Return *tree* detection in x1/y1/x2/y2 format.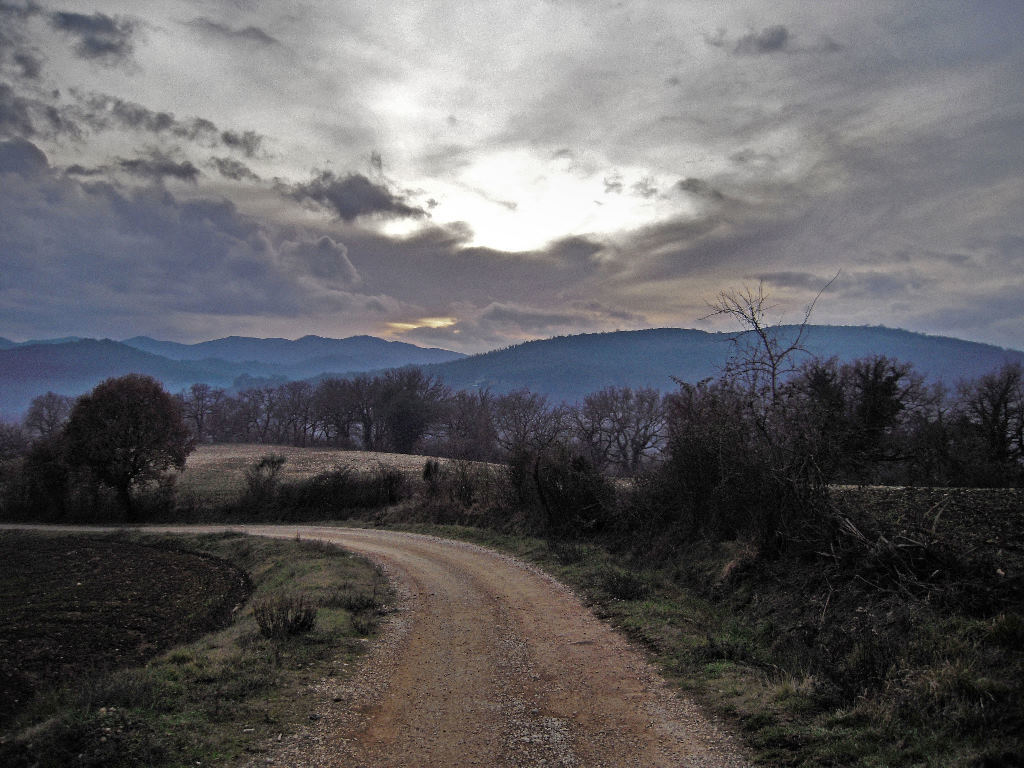
48/351/191/528.
